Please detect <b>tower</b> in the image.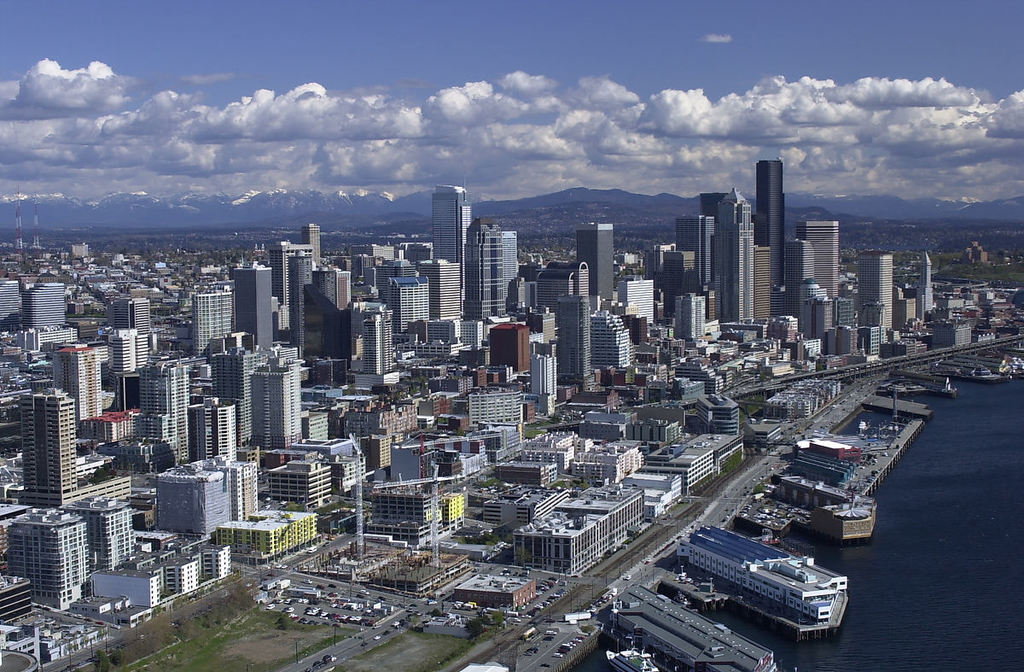
{"x1": 750, "y1": 144, "x2": 812, "y2": 256}.
